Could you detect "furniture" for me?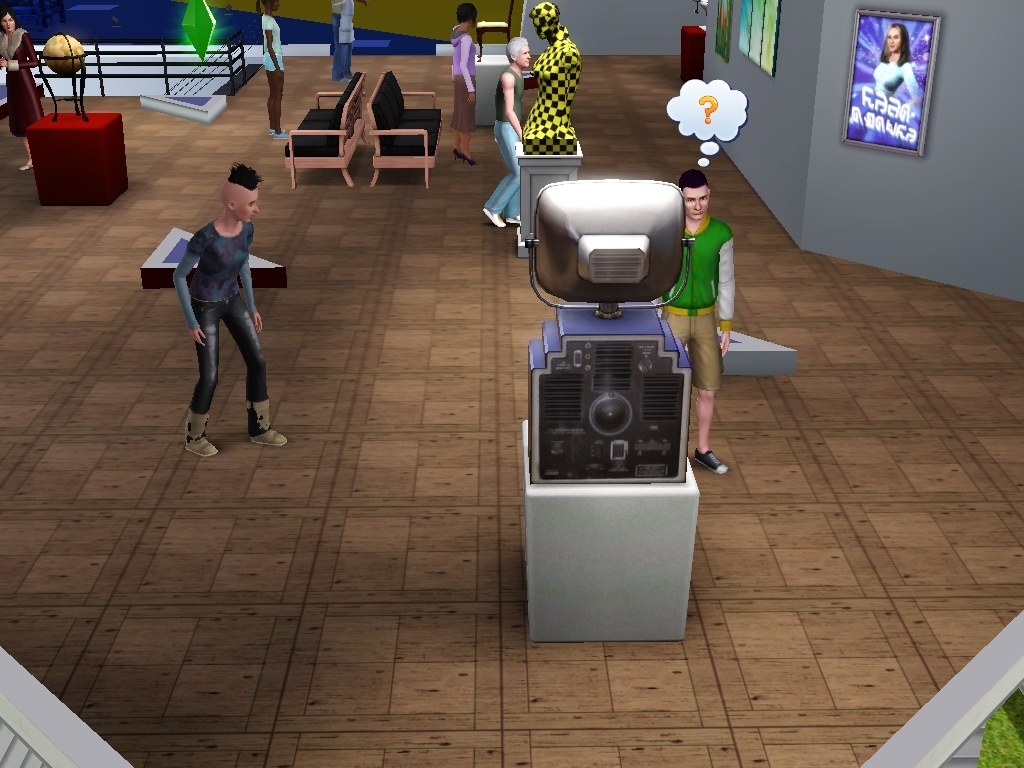
Detection result: (475,0,513,62).
